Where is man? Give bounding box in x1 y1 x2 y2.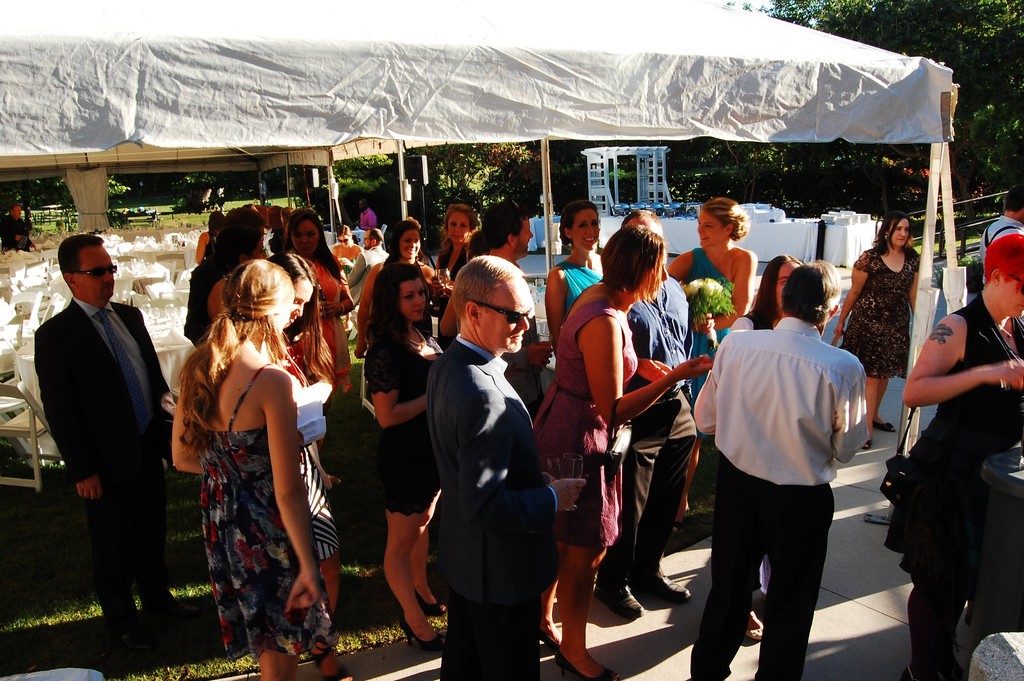
349 226 390 308.
